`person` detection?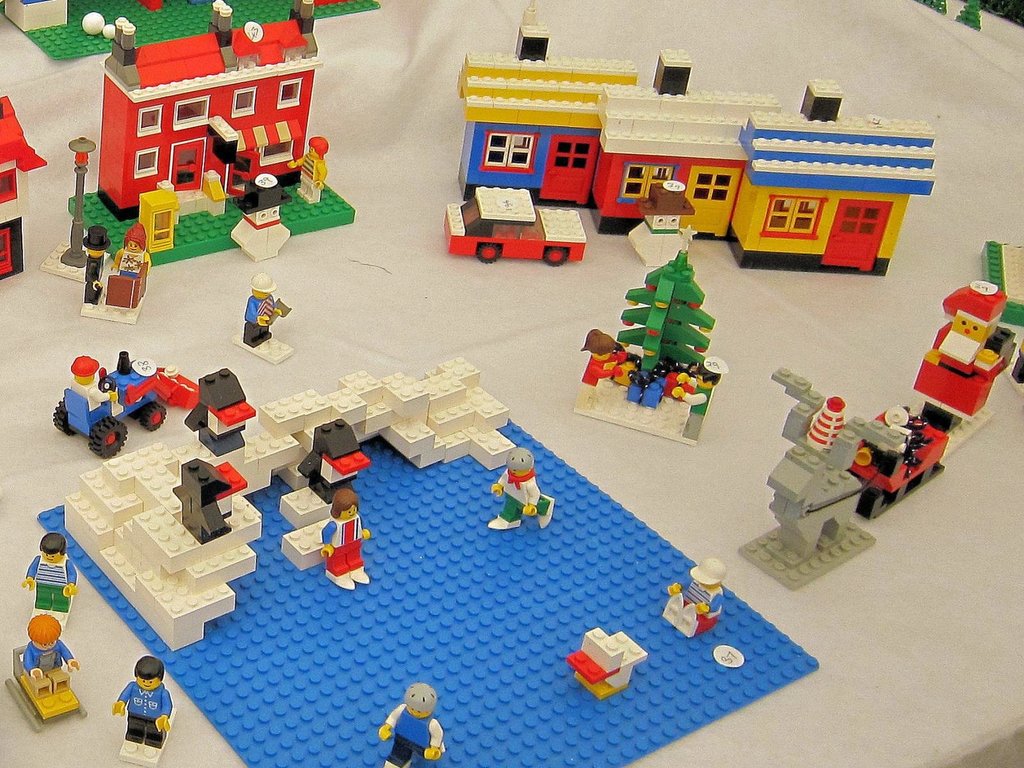
<bbox>112, 223, 156, 278</bbox>
